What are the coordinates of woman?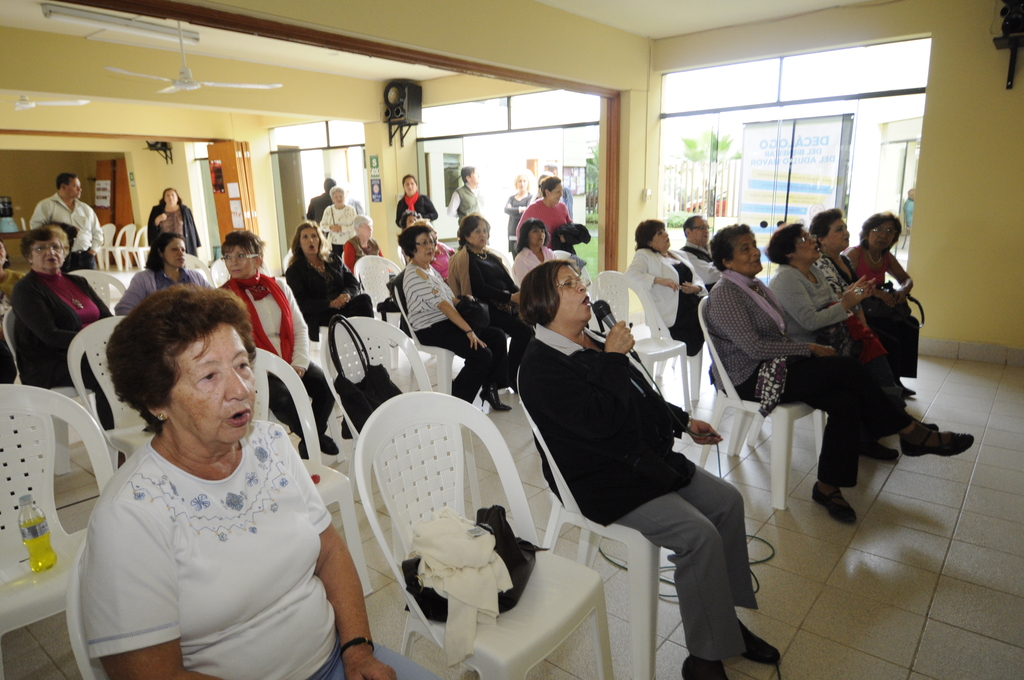
(left=391, top=172, right=438, bottom=243).
